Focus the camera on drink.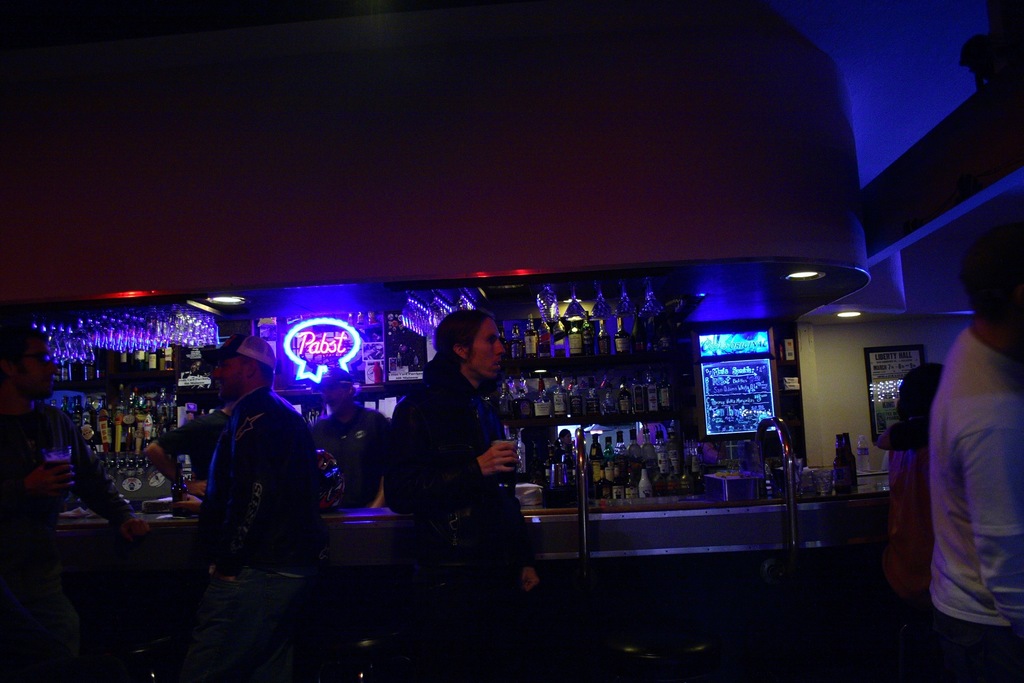
Focus region: bbox(641, 426, 661, 479).
